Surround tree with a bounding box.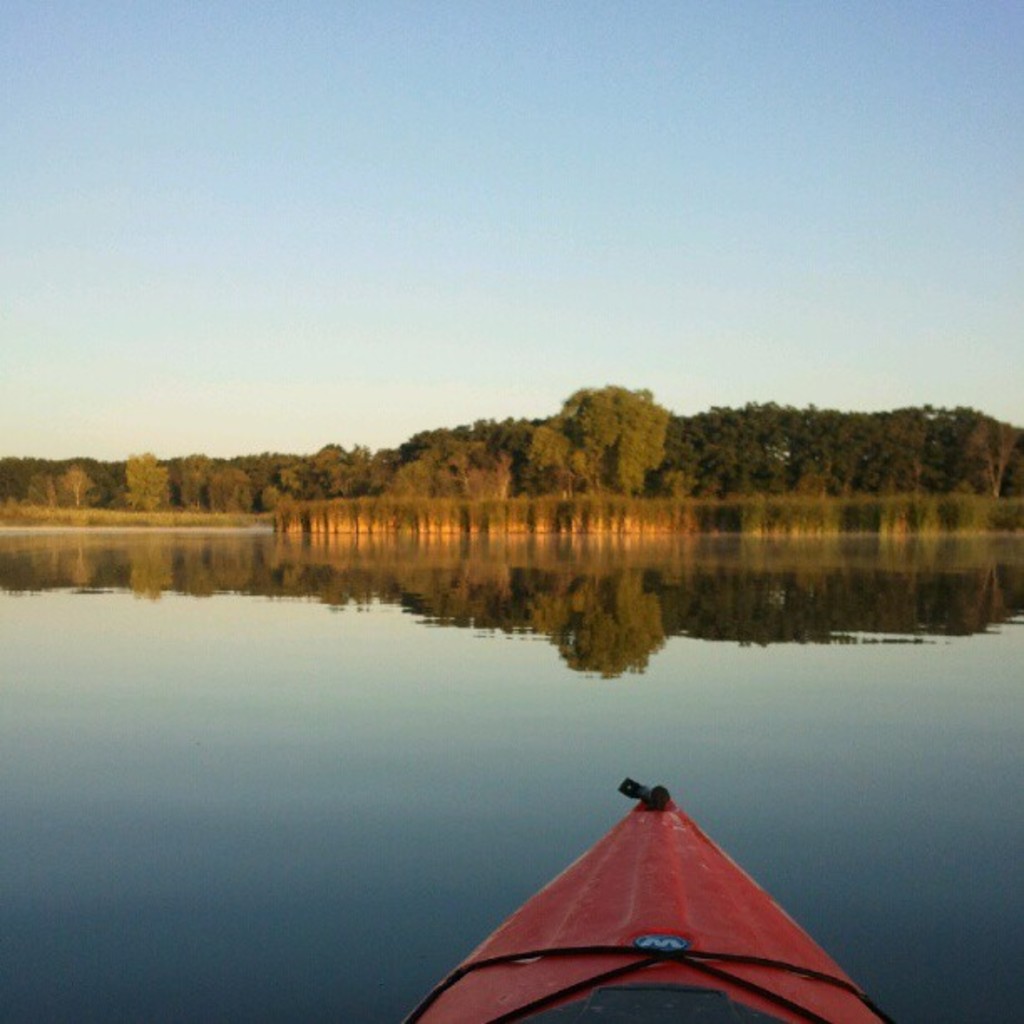
select_region(524, 376, 684, 504).
